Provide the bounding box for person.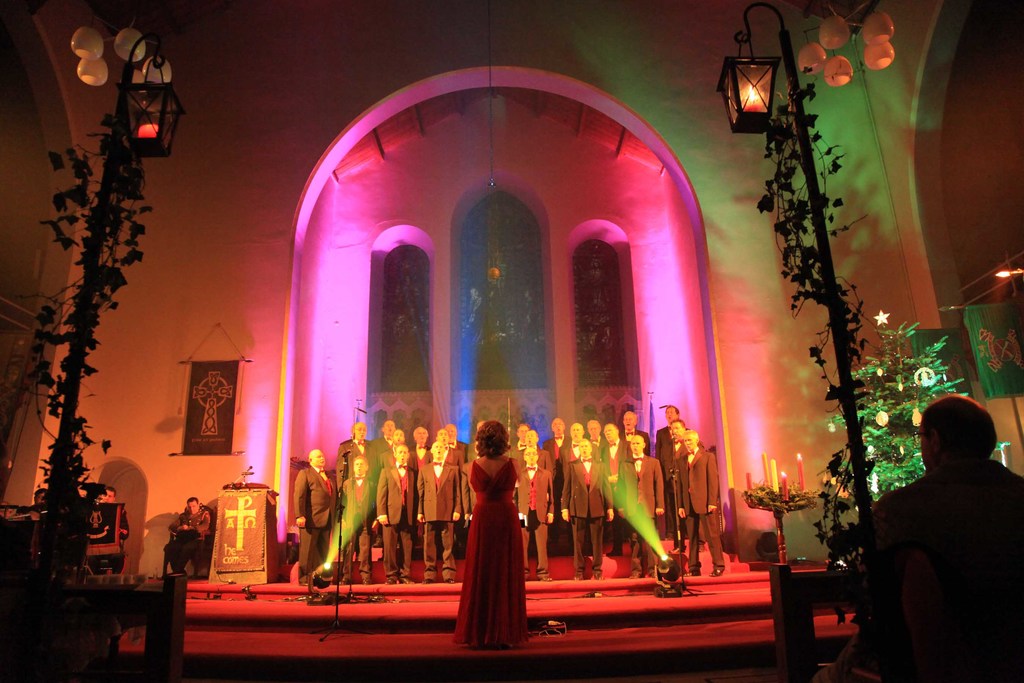
[518,449,558,579].
